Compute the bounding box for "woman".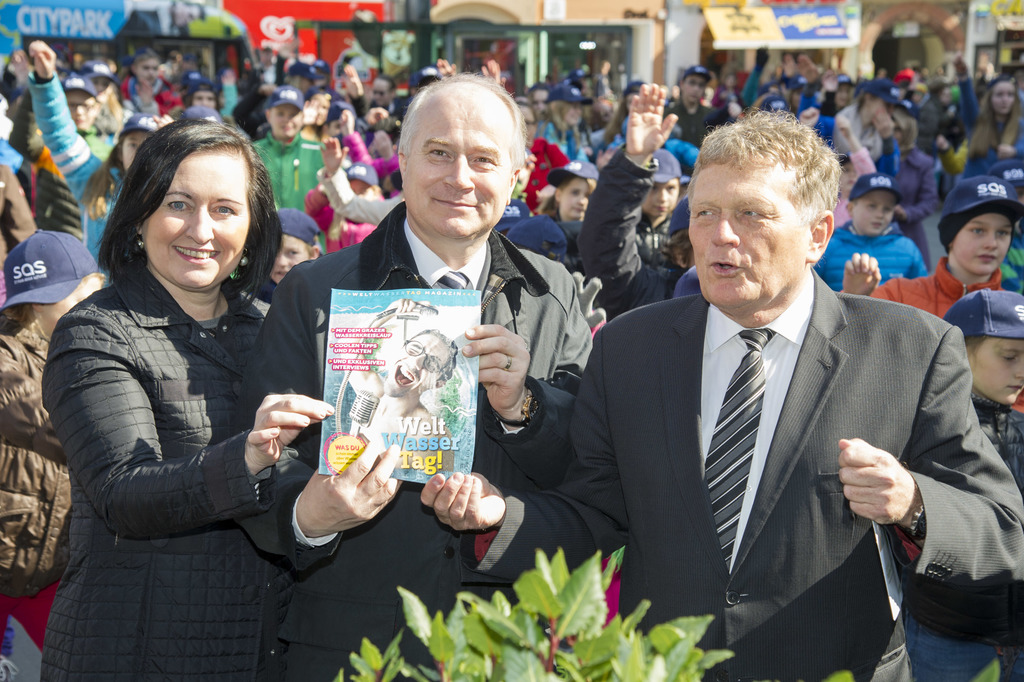
l=890, t=108, r=939, b=275.
